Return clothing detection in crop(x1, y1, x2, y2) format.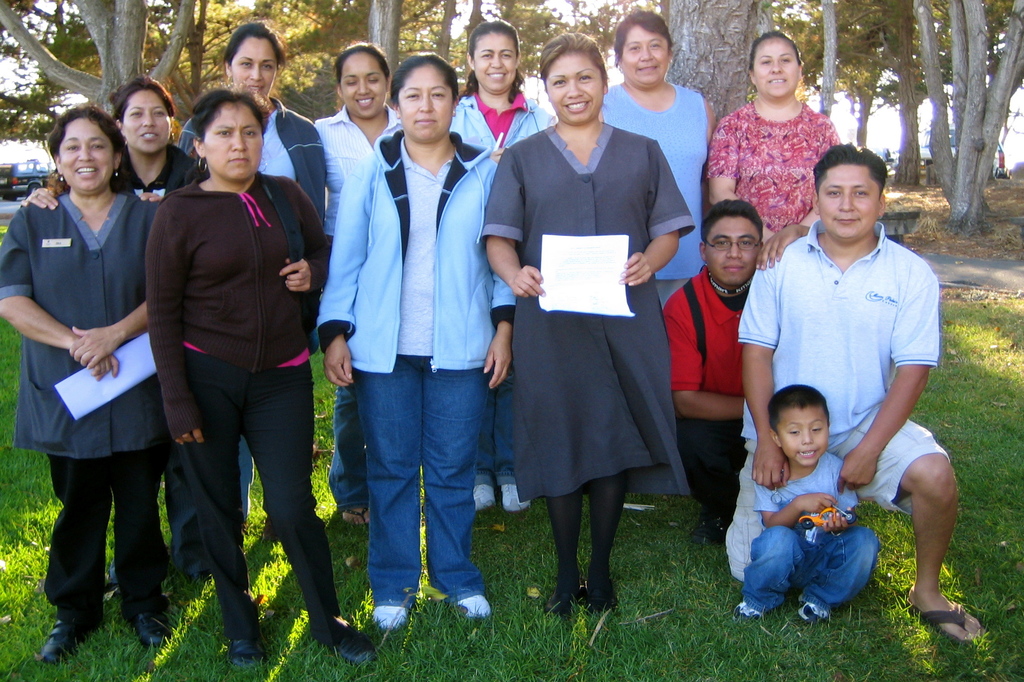
crop(182, 345, 340, 631).
